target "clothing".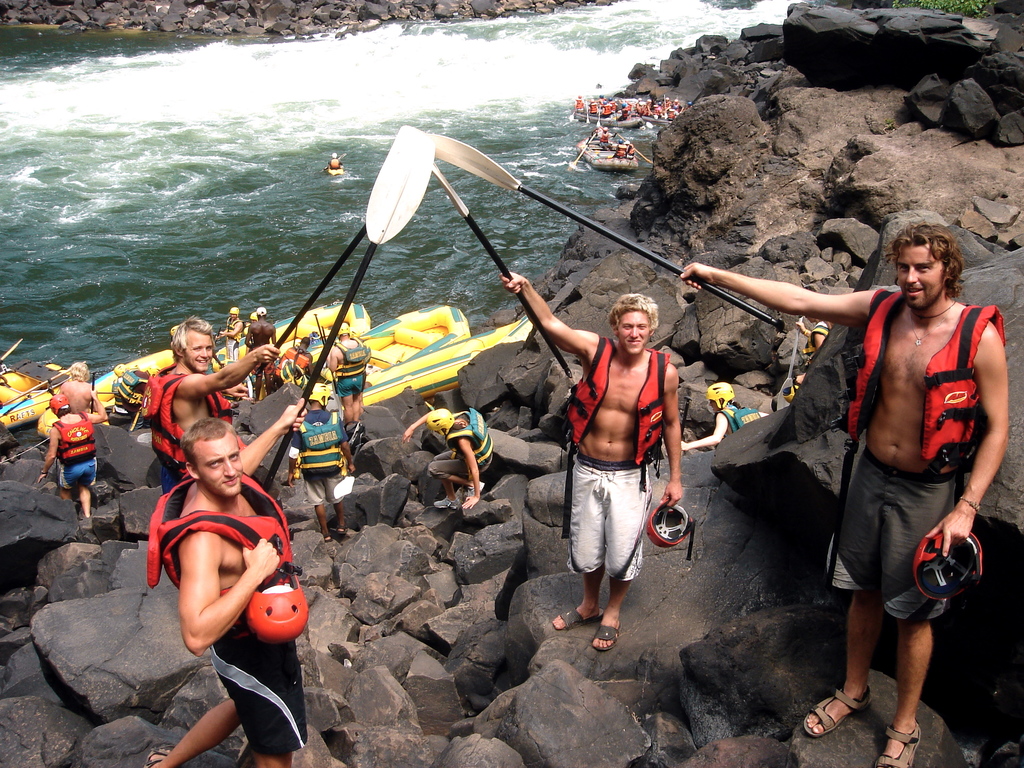
Target region: [left=428, top=448, right=467, bottom=481].
